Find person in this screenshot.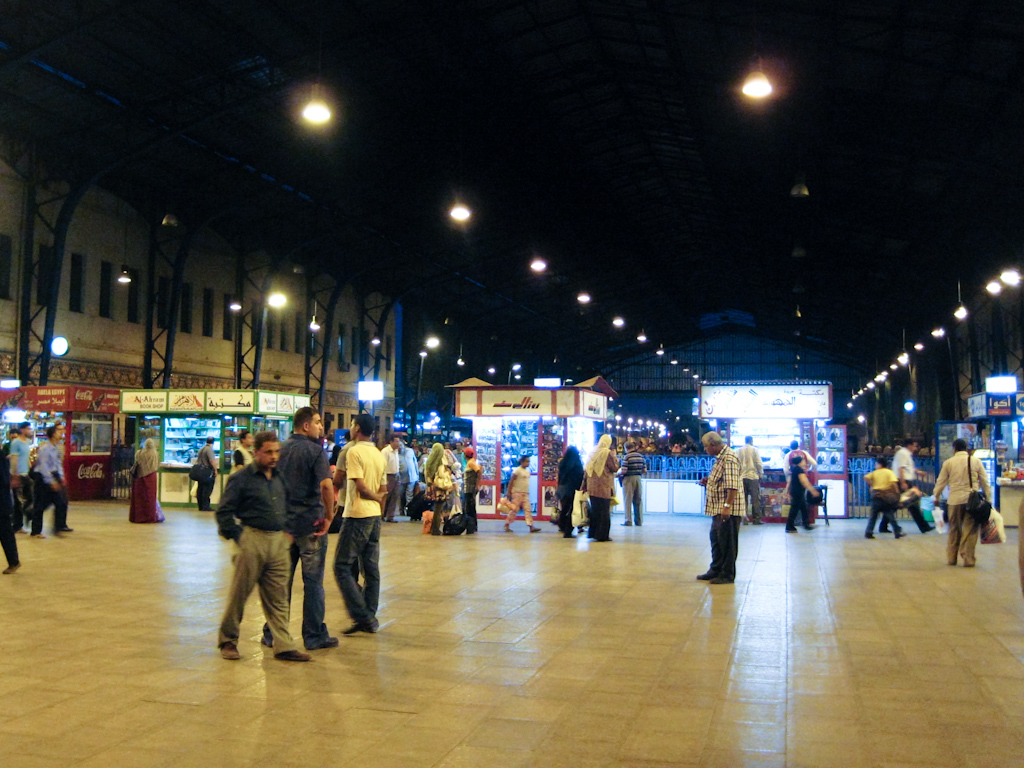
The bounding box for person is <box>8,420,34,525</box>.
